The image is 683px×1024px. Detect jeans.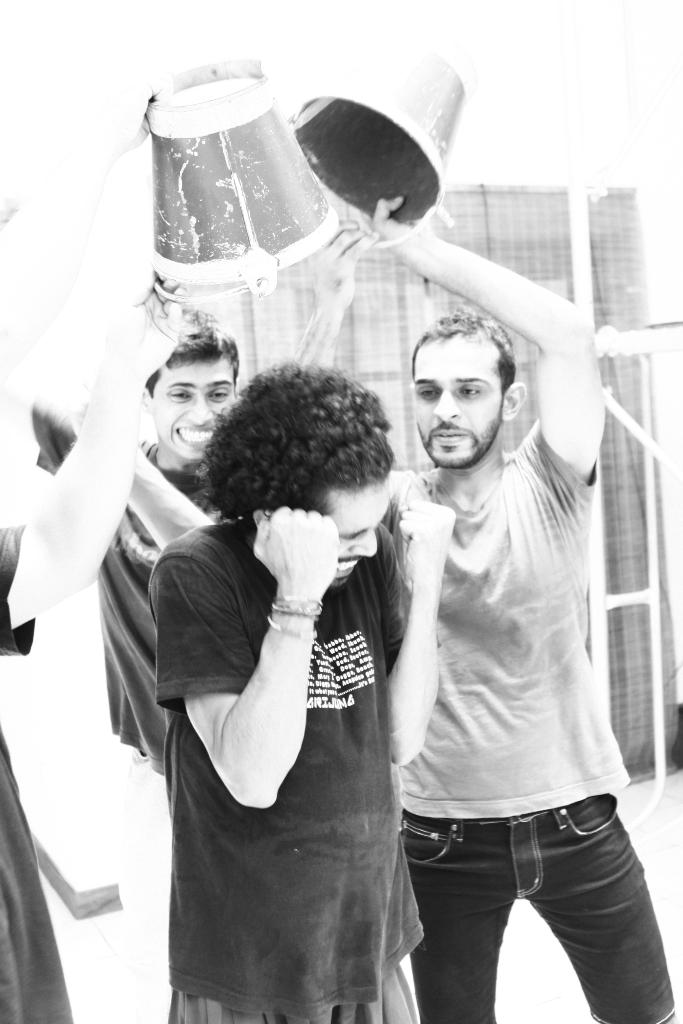
Detection: bbox=(390, 805, 655, 1019).
